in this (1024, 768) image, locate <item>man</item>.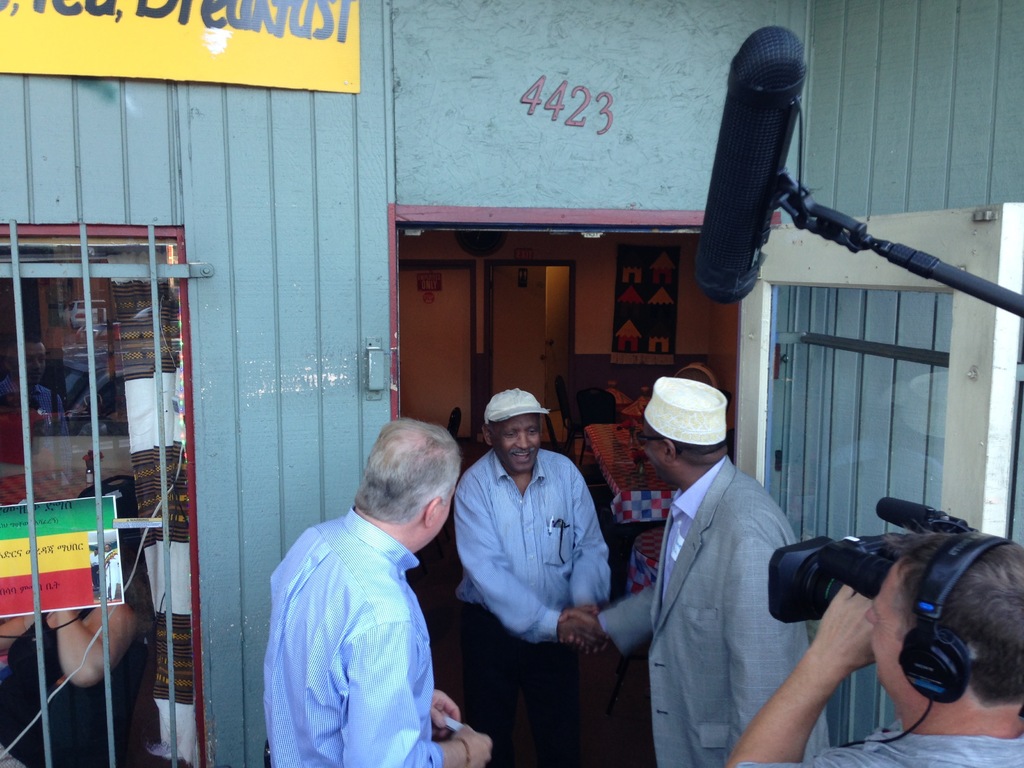
Bounding box: 556:376:831:767.
